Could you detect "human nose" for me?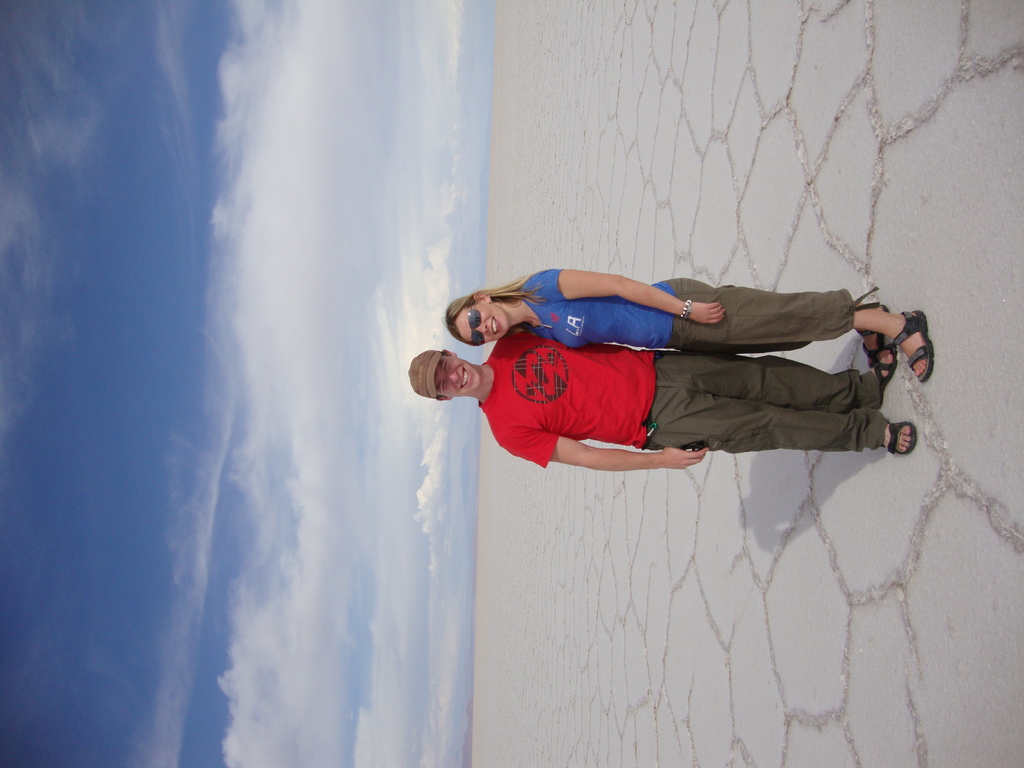
Detection result: 475,326,486,333.
